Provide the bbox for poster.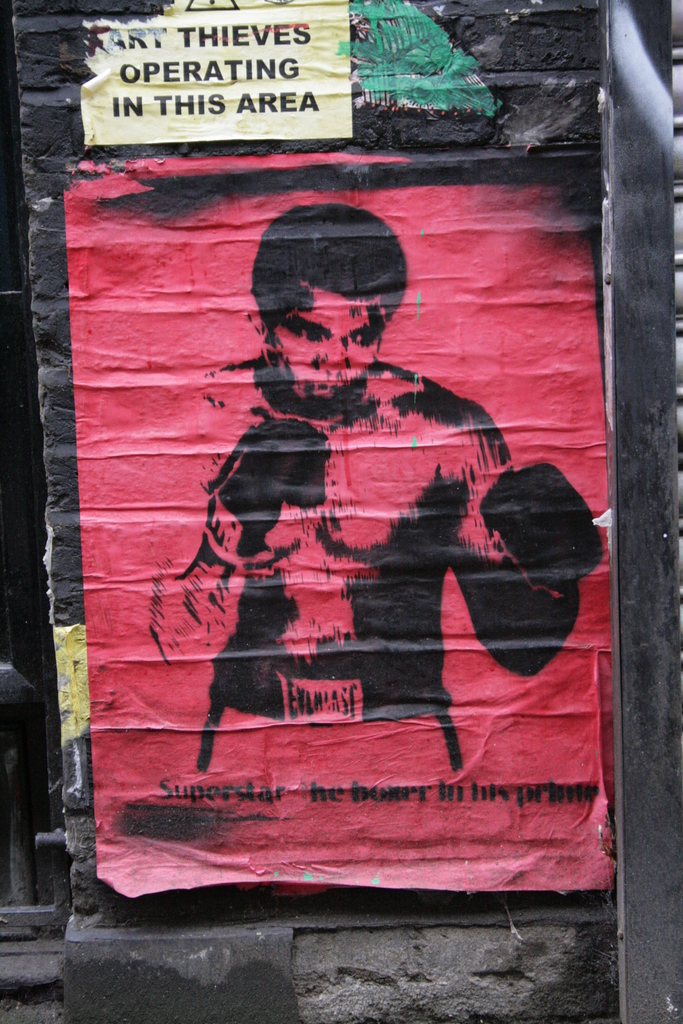
x1=57, y1=139, x2=614, y2=900.
